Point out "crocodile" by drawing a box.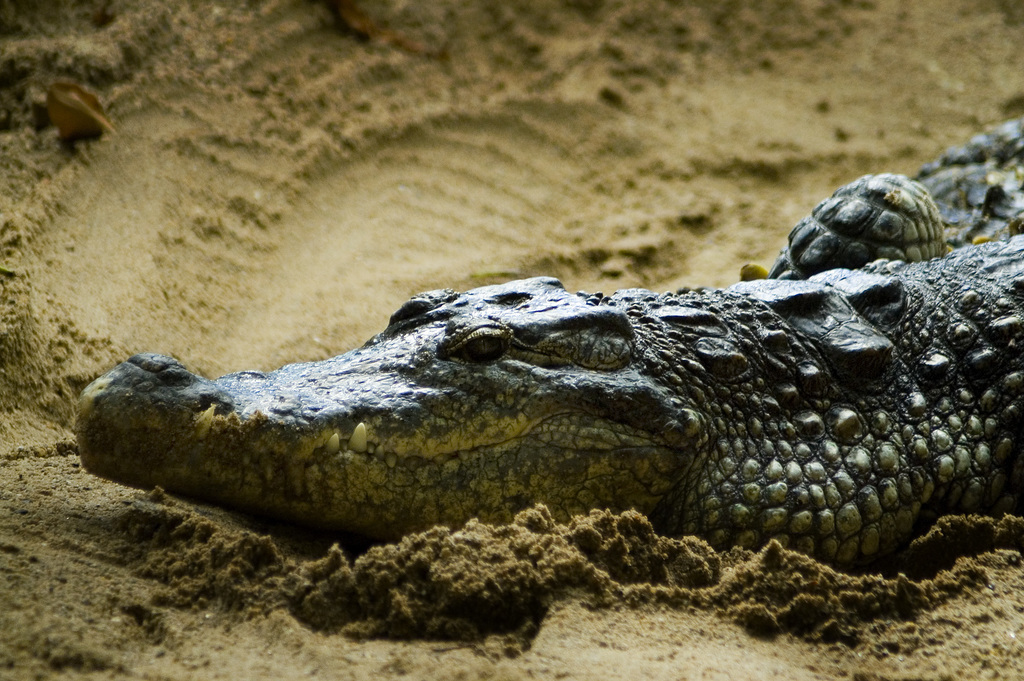
(left=72, top=115, right=1023, bottom=565).
